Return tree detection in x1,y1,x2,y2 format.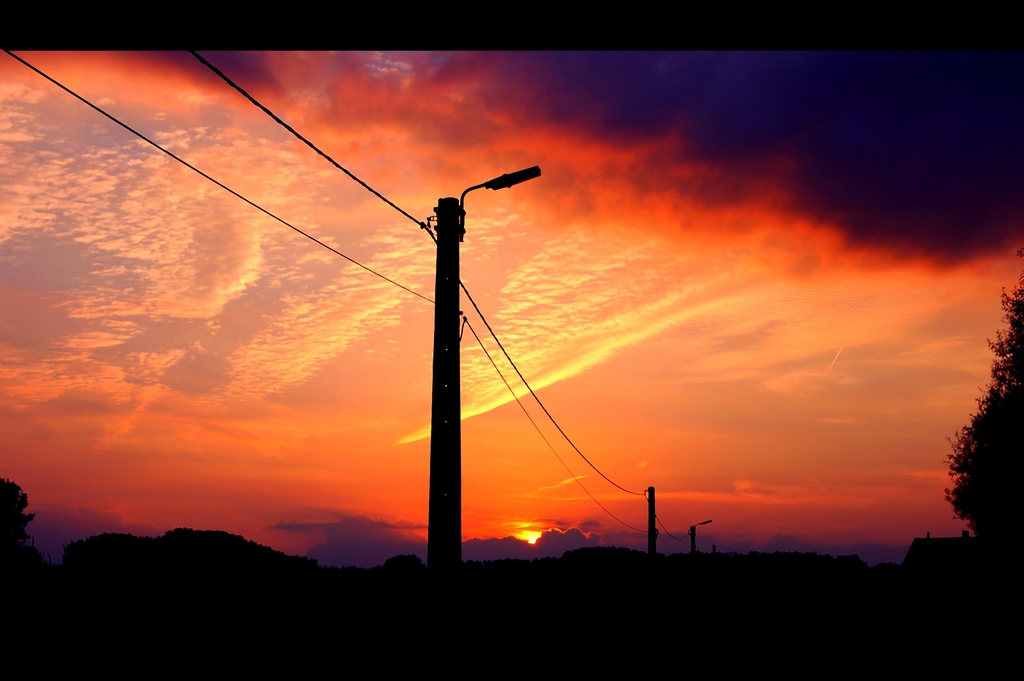
0,472,36,581.
